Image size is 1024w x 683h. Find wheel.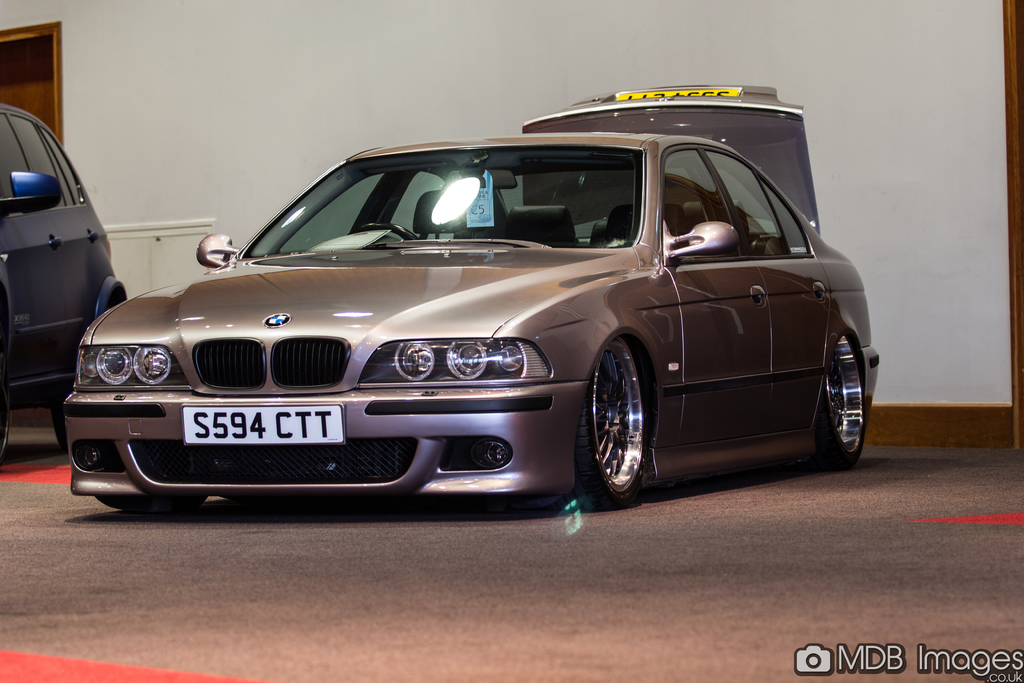
left=808, top=333, right=868, bottom=468.
